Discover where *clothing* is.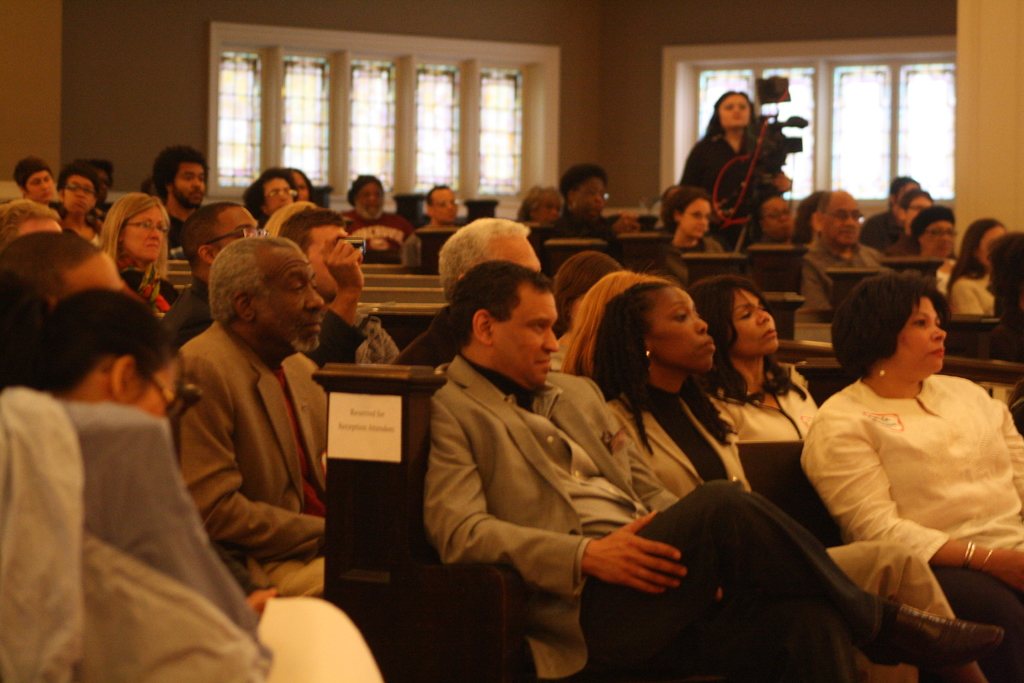
Discovered at <region>684, 122, 782, 211</region>.
